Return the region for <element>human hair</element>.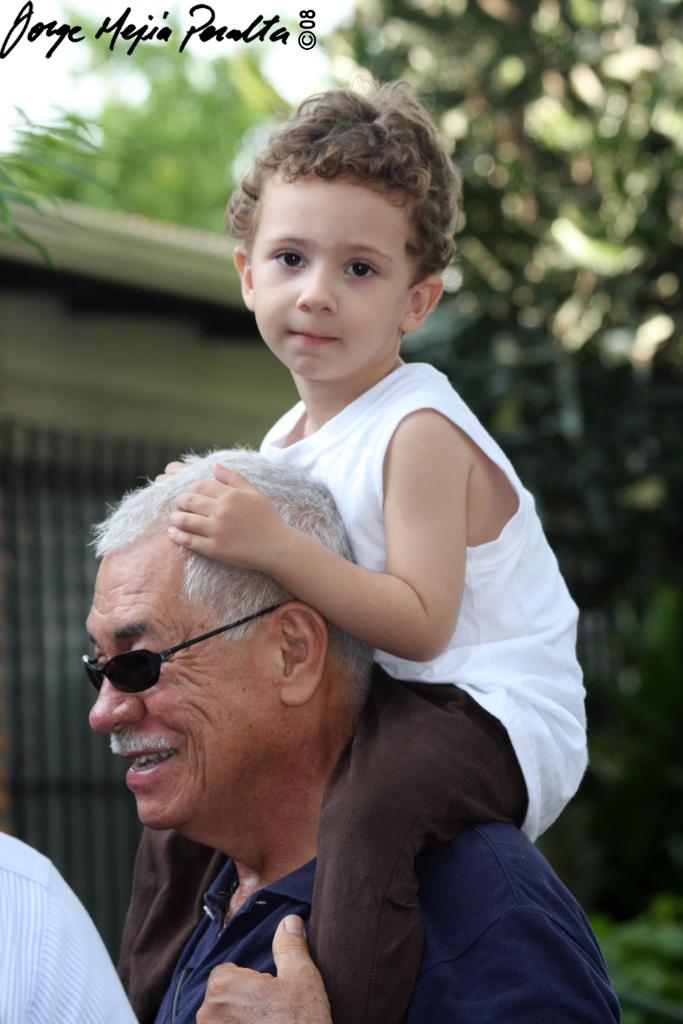
BBox(89, 438, 357, 710).
